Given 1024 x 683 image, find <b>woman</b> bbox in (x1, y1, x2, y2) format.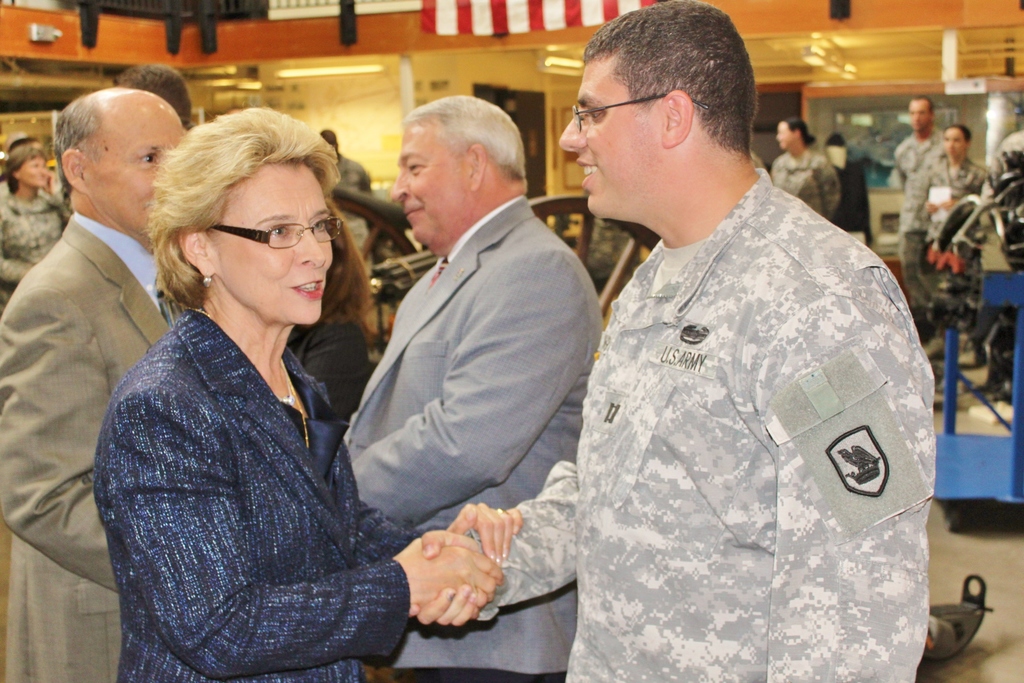
(769, 120, 840, 218).
